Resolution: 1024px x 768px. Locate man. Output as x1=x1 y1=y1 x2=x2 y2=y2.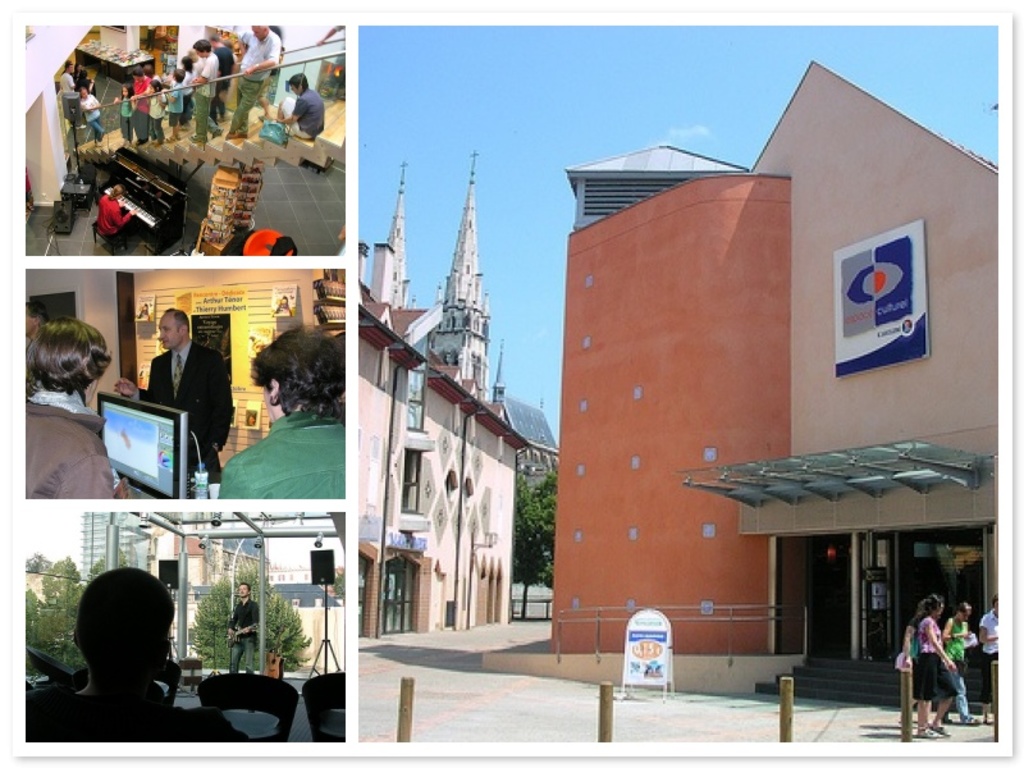
x1=220 y1=24 x2=275 y2=142.
